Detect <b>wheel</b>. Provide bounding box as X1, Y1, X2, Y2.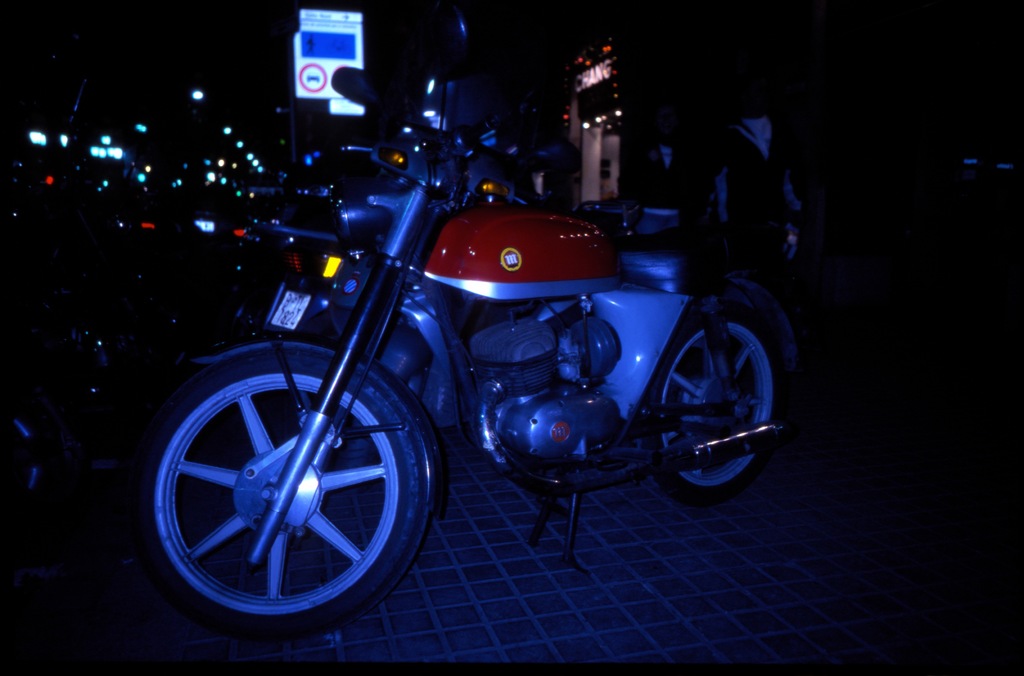
130, 344, 431, 645.
